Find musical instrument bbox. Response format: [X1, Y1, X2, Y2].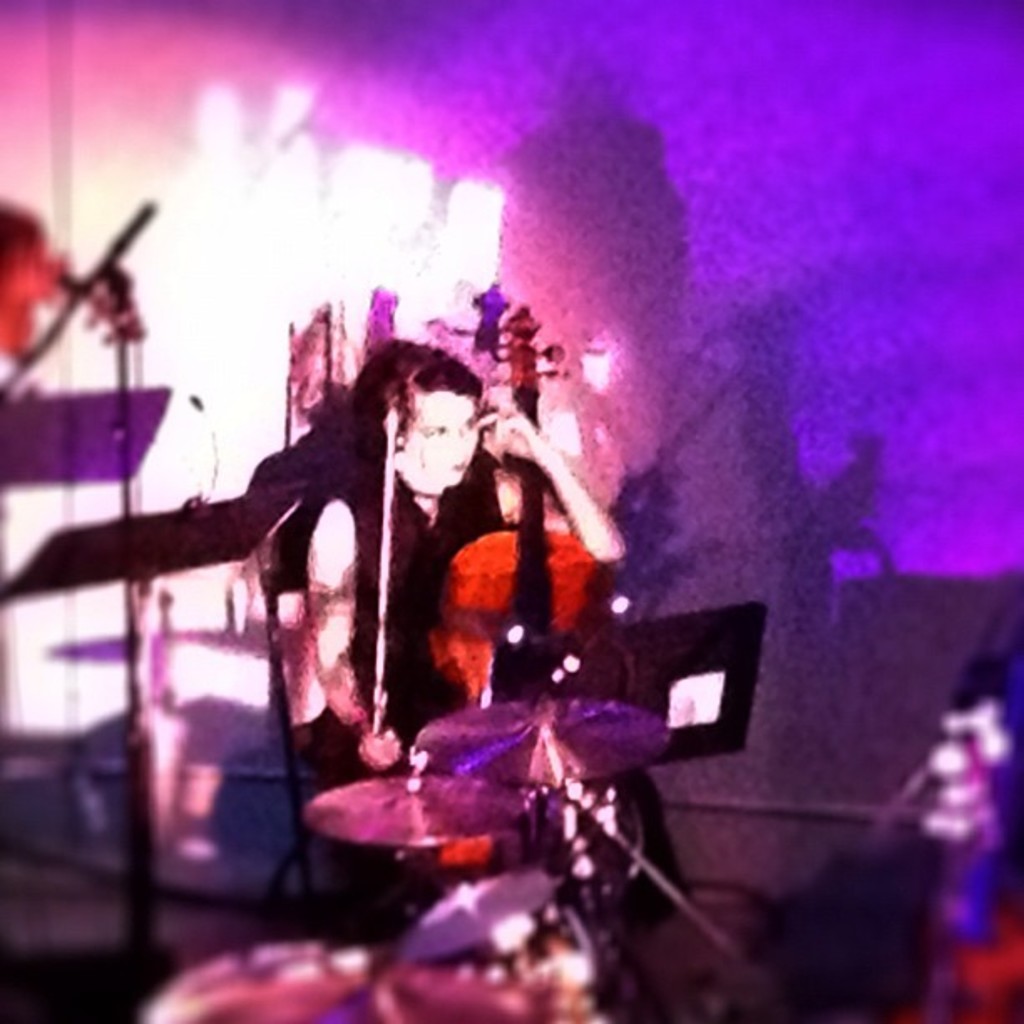
[373, 960, 581, 1022].
